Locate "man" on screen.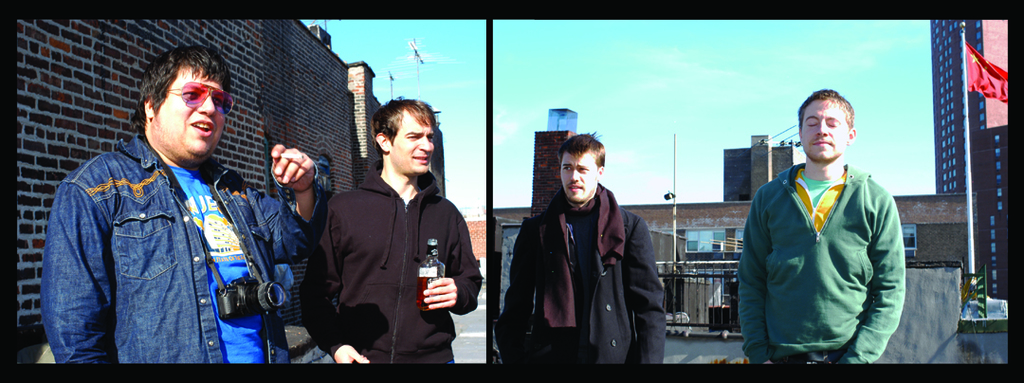
On screen at BBox(500, 131, 664, 376).
